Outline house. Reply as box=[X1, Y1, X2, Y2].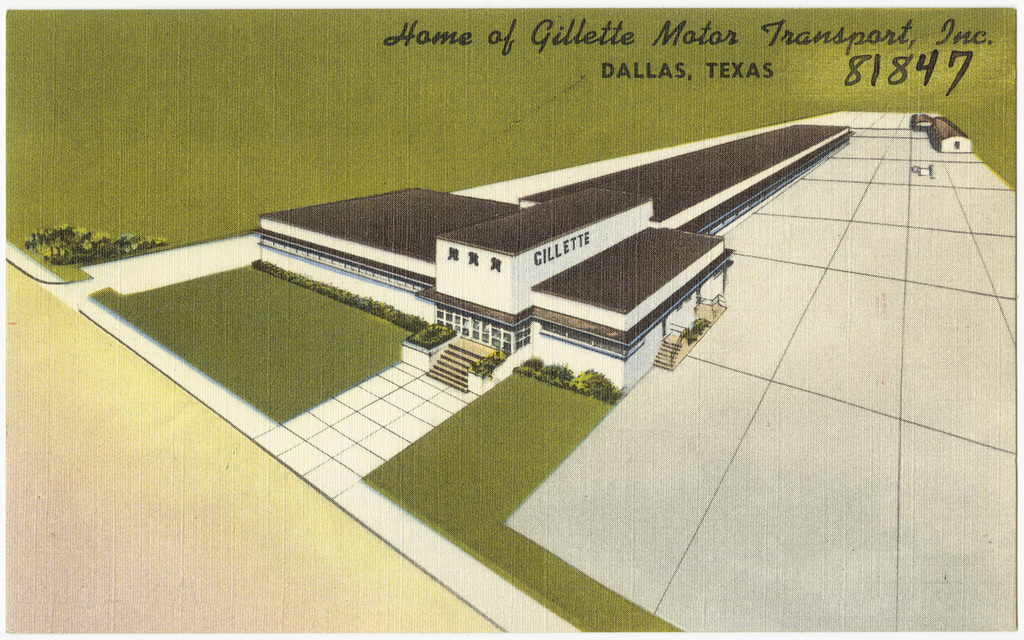
box=[255, 117, 848, 411].
